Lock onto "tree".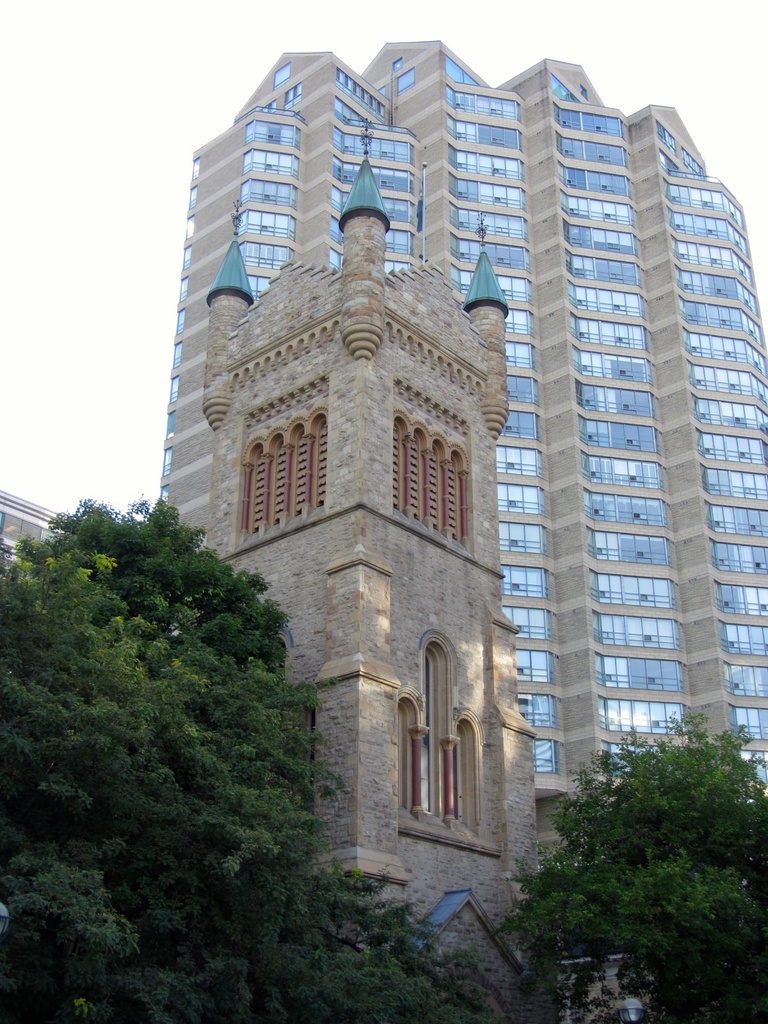
Locked: bbox=[504, 702, 767, 1023].
